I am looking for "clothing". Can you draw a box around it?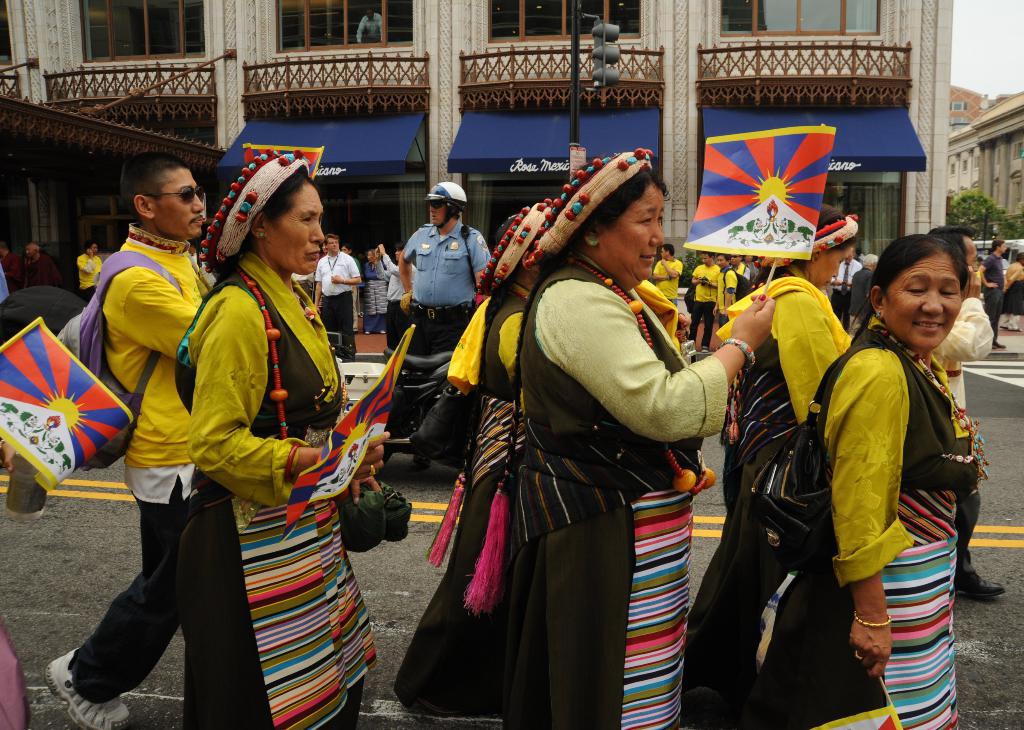
Sure, the bounding box is detection(690, 264, 719, 301).
